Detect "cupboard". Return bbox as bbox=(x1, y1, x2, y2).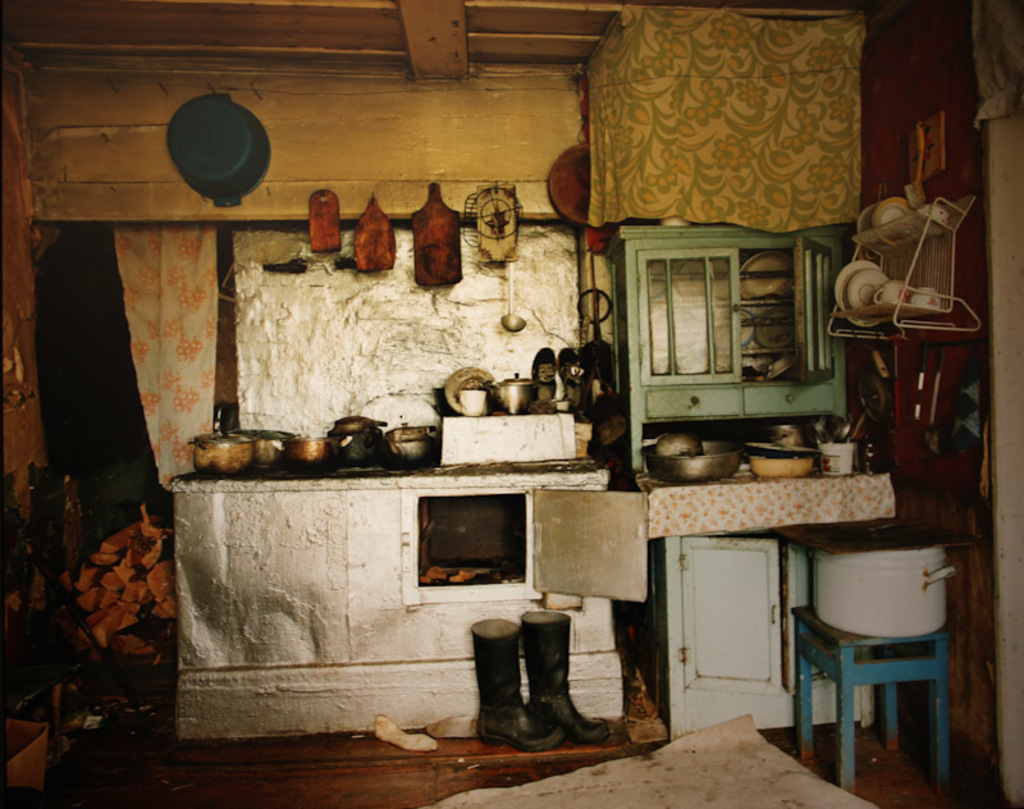
bbox=(669, 530, 820, 754).
